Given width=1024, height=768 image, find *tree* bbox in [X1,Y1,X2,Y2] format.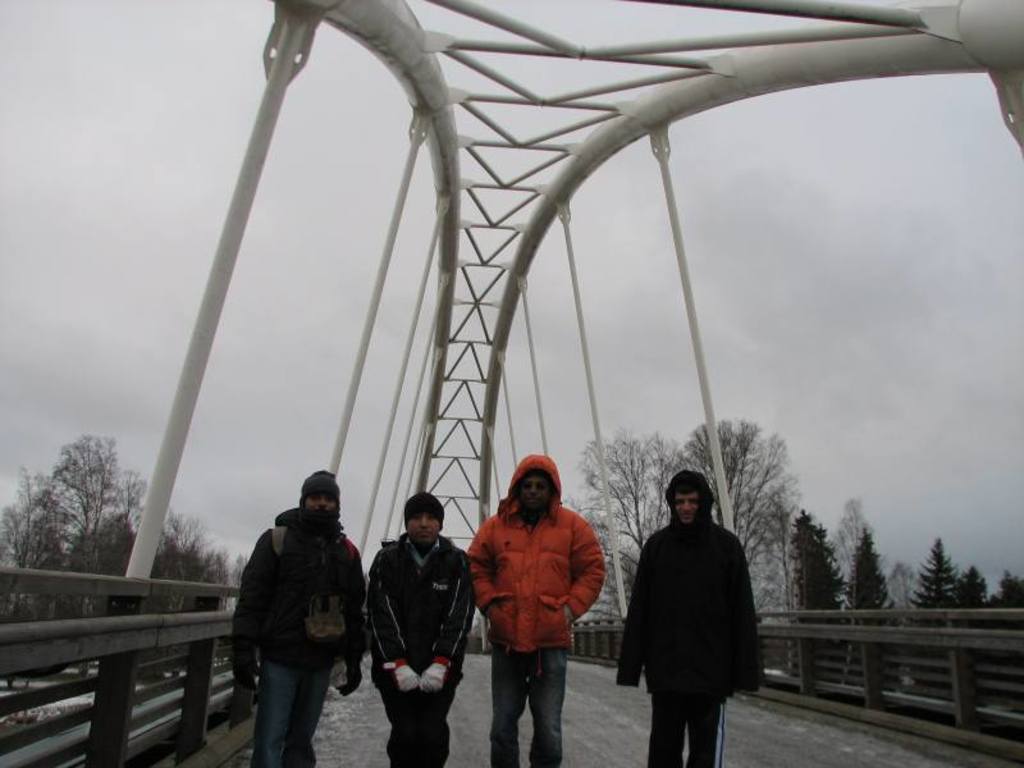
[580,428,684,617].
